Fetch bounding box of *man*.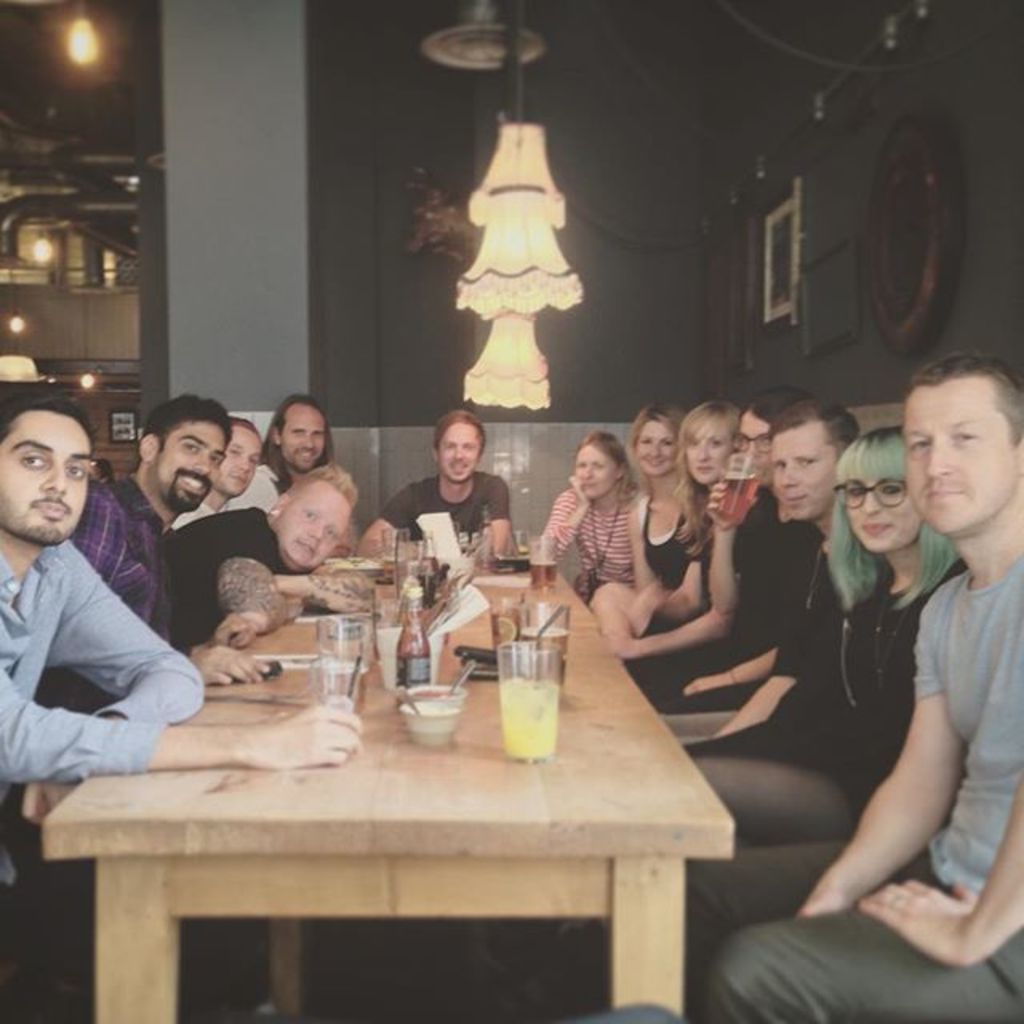
Bbox: <region>699, 344, 1022, 1022</region>.
